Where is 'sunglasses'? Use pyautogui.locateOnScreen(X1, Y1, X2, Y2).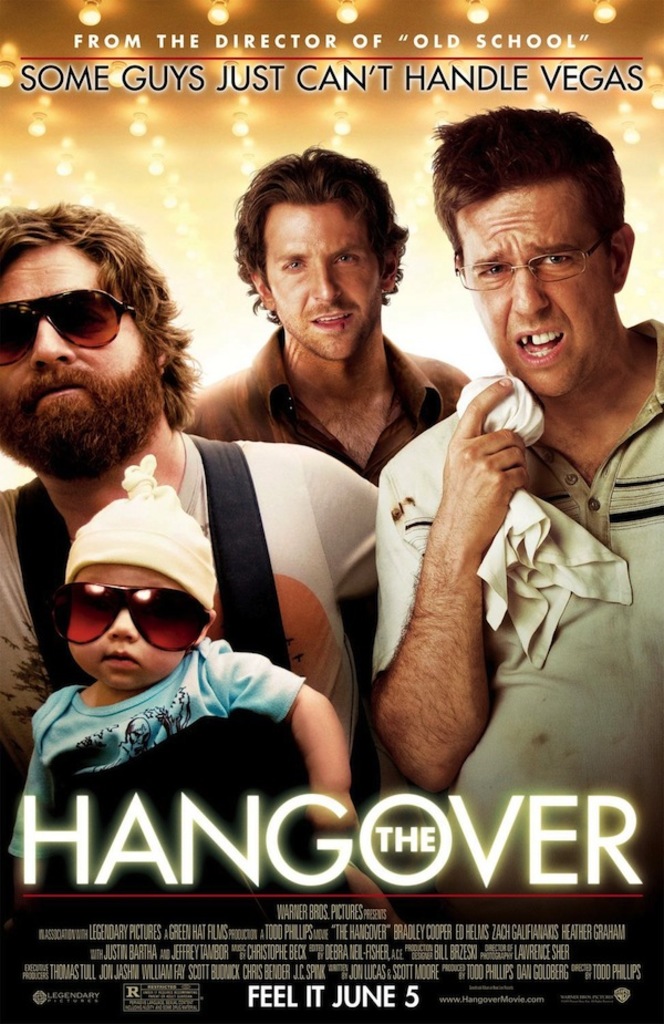
pyautogui.locateOnScreen(44, 576, 203, 669).
